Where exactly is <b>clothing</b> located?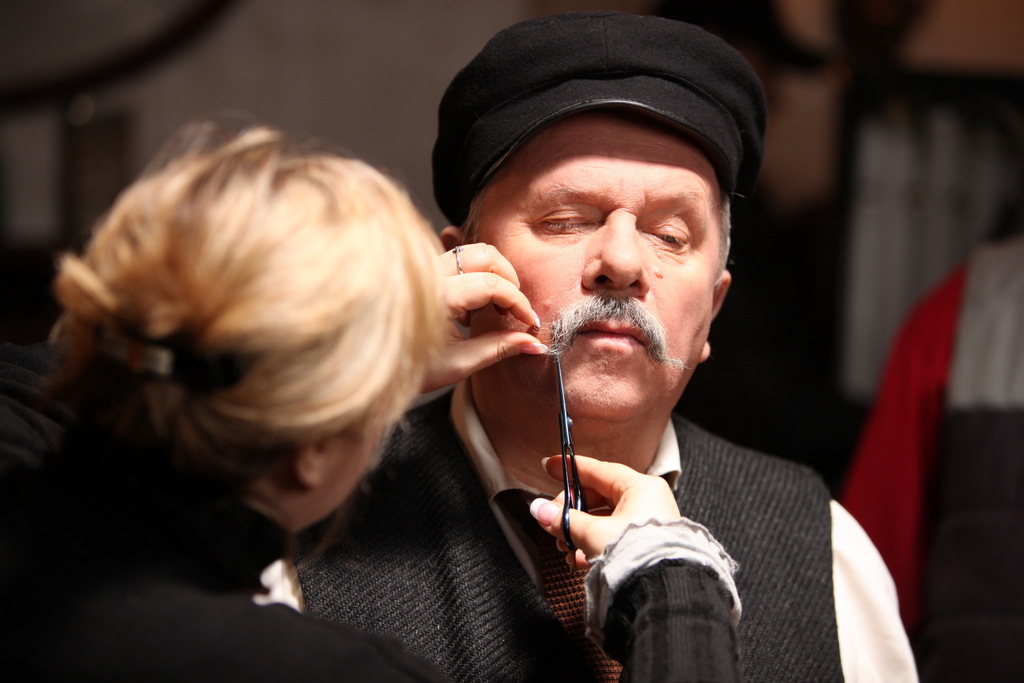
Its bounding box is <box>841,236,1023,682</box>.
